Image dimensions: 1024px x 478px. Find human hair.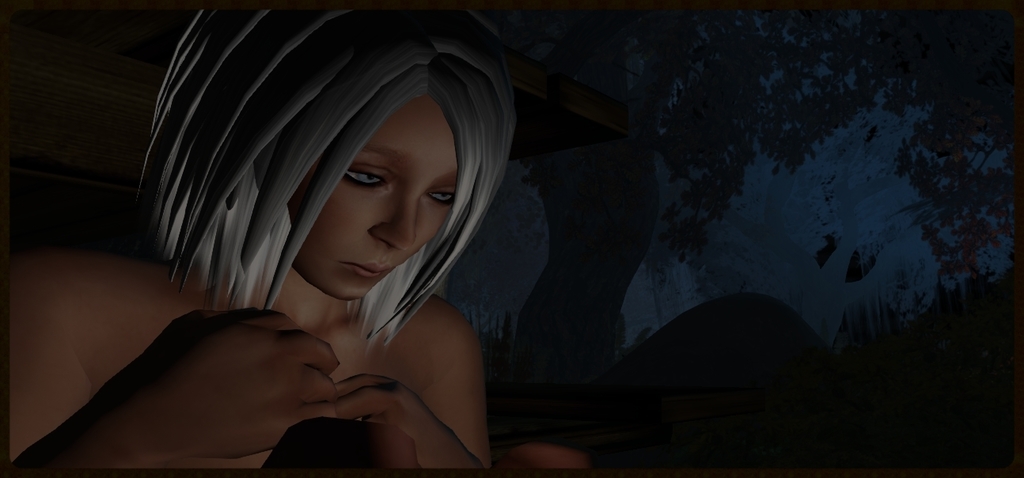
rect(139, 54, 522, 358).
